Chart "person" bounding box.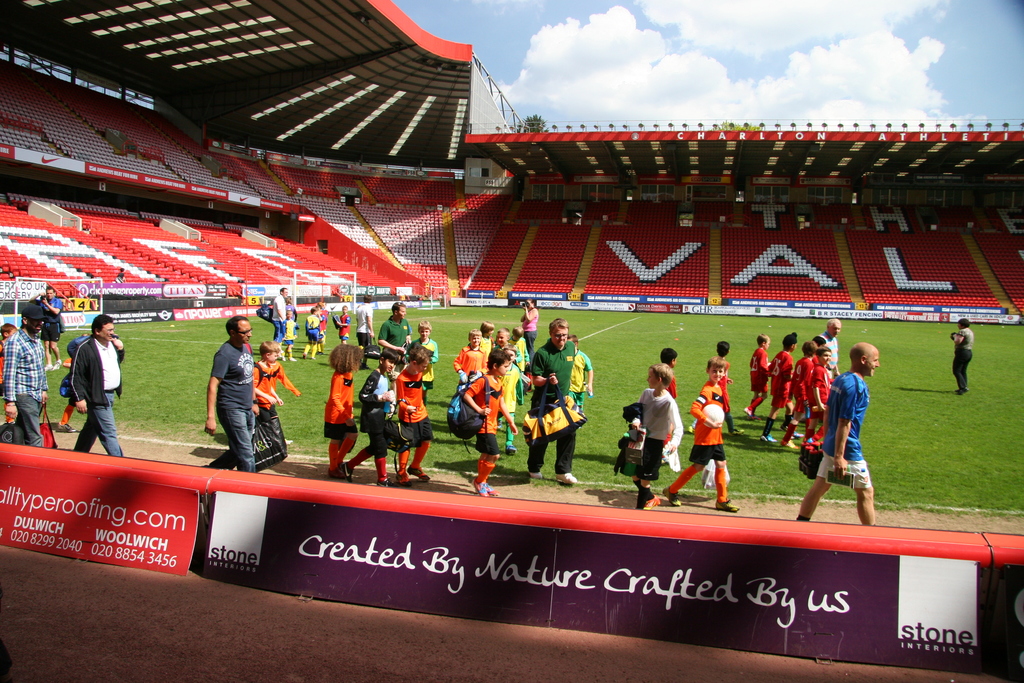
Charted: 682:336:744:436.
